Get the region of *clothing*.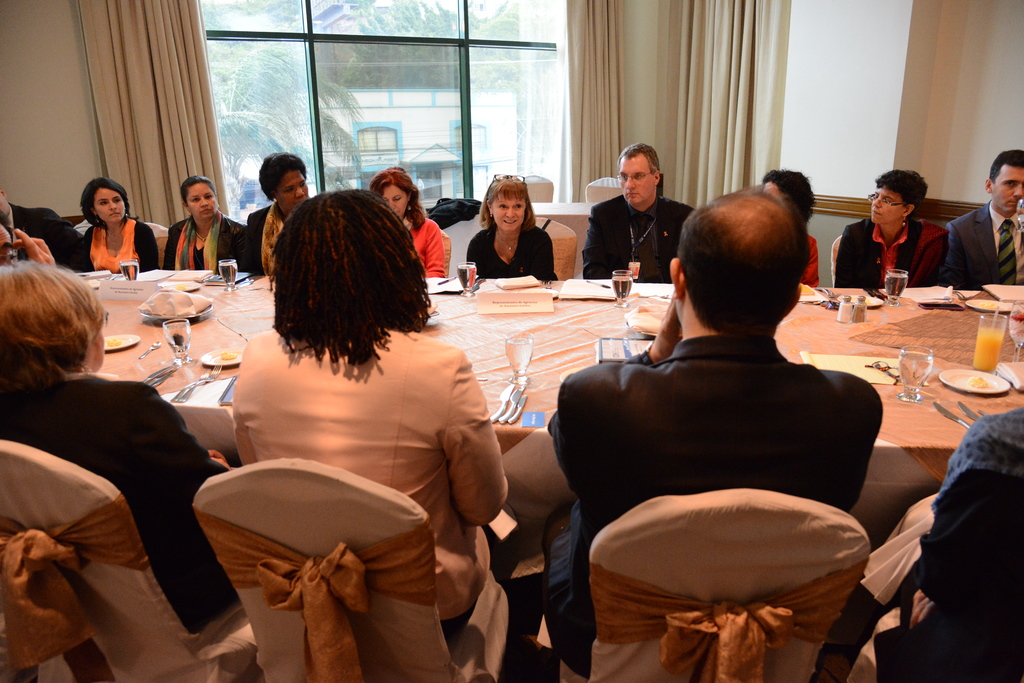
[x1=467, y1=217, x2=554, y2=280].
